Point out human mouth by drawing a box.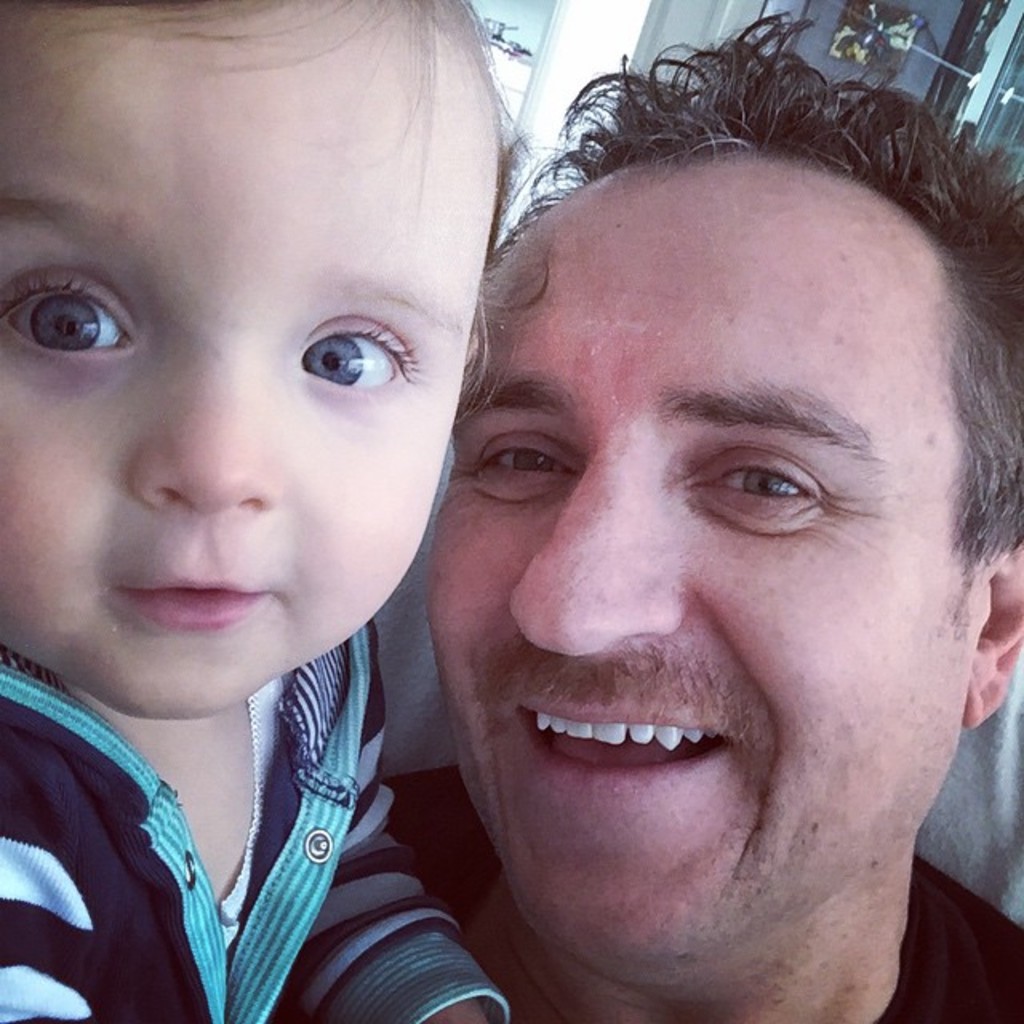
bbox(501, 691, 752, 795).
